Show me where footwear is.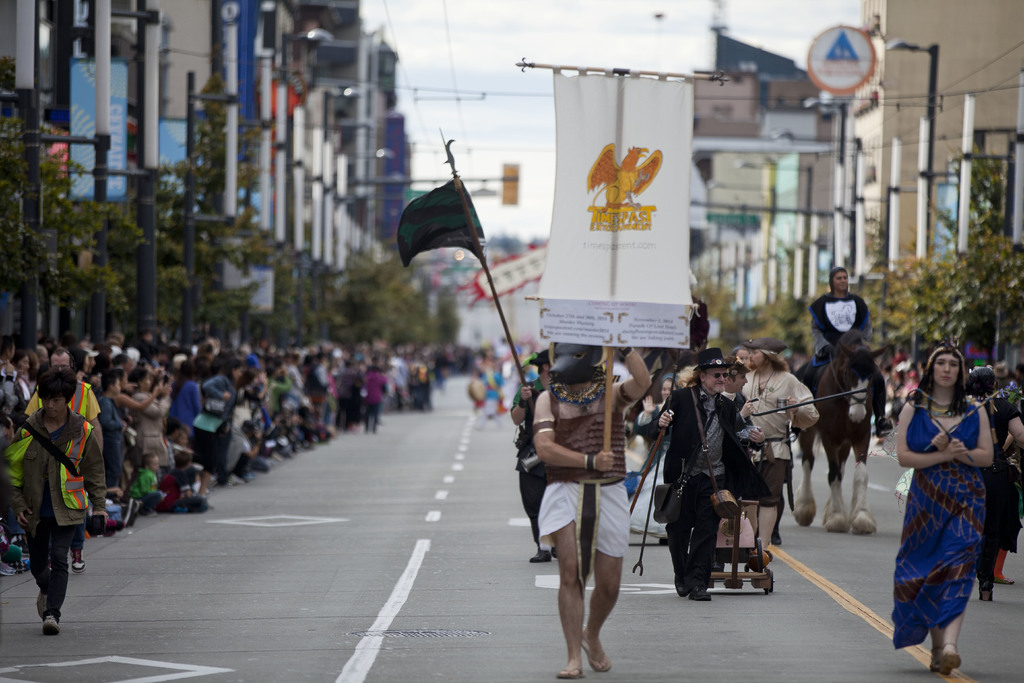
footwear is at box(68, 544, 86, 573).
